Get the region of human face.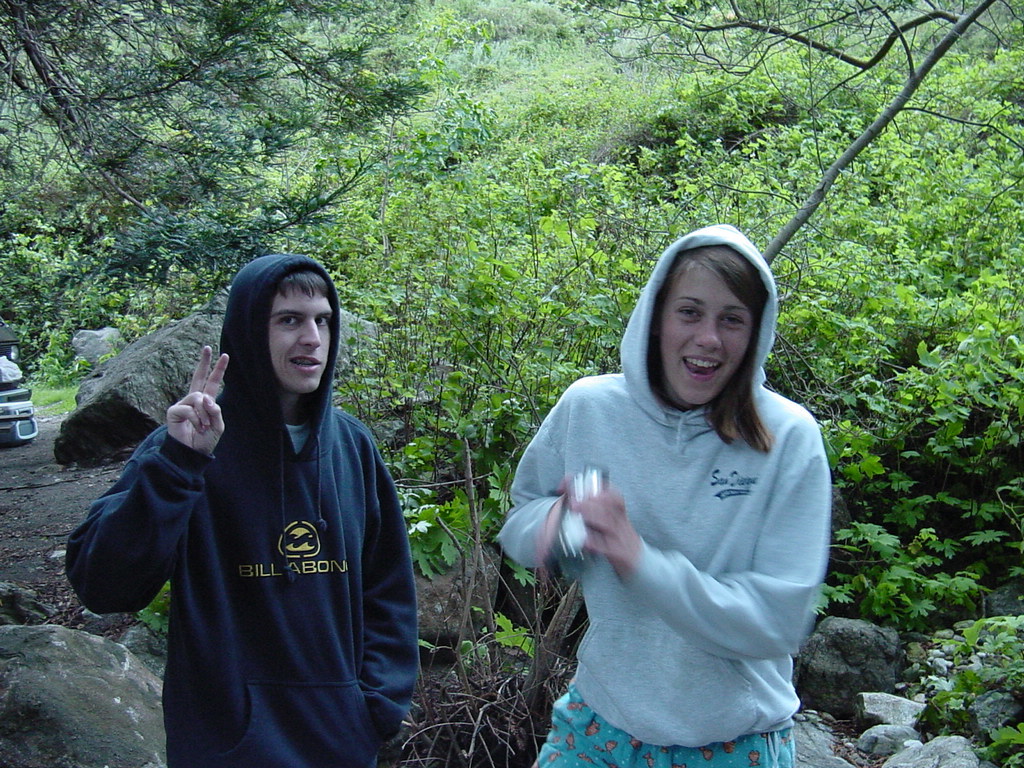
rect(651, 261, 754, 408).
